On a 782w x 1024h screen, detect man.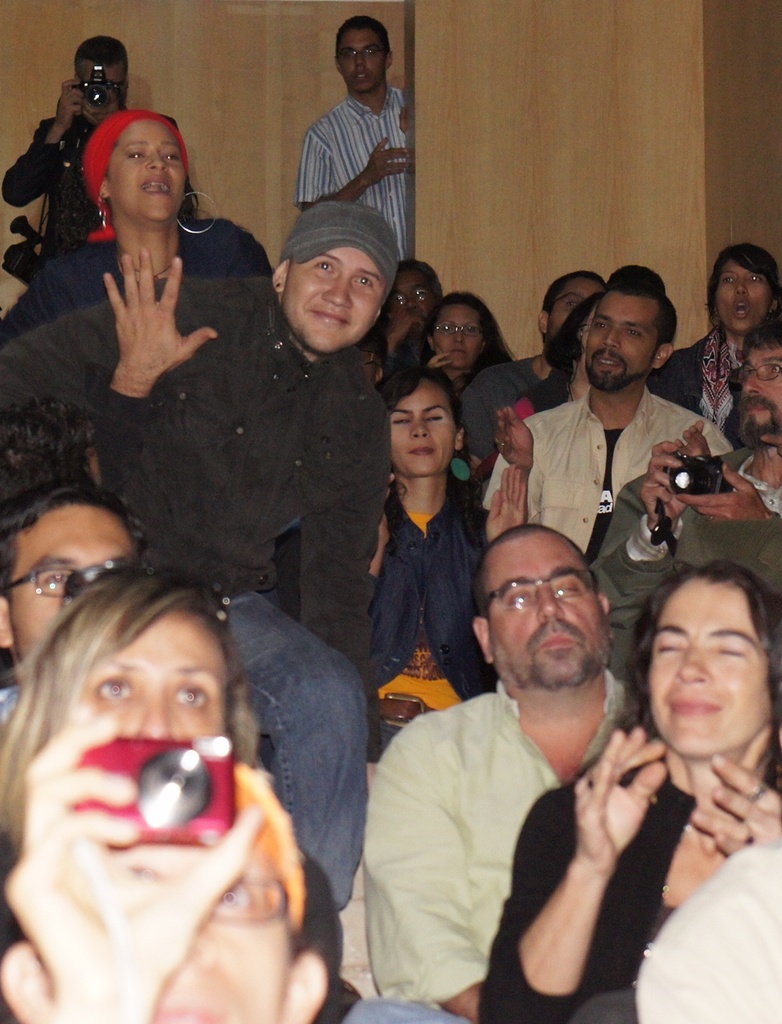
464, 264, 608, 463.
